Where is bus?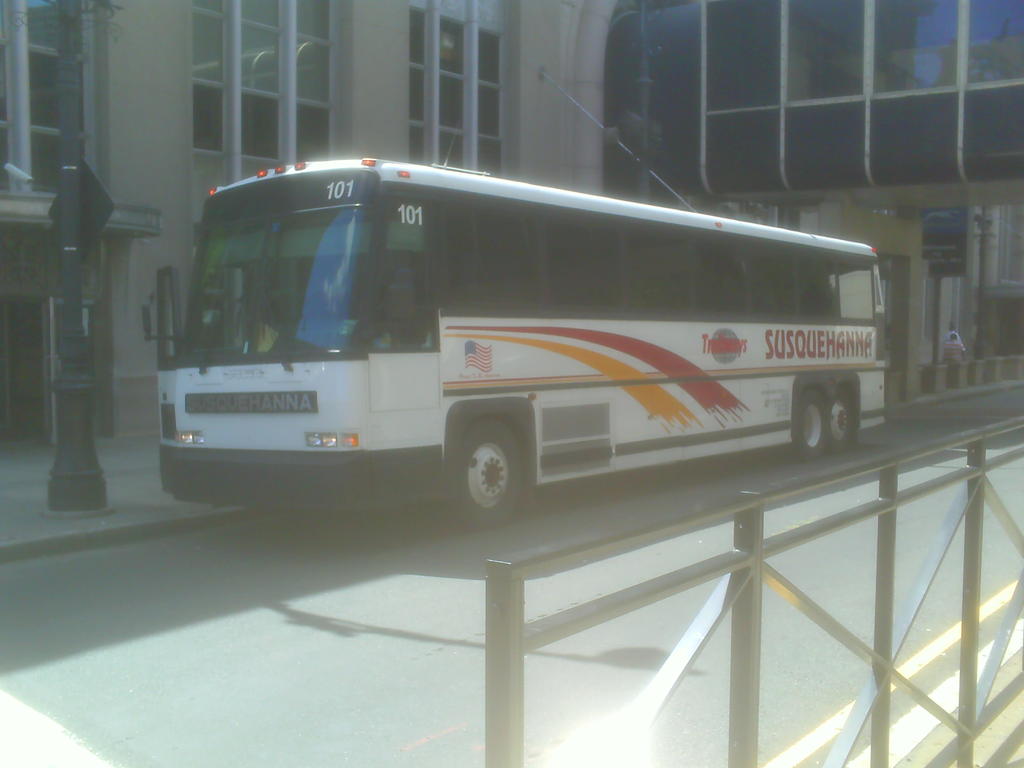
136/162/893/528.
